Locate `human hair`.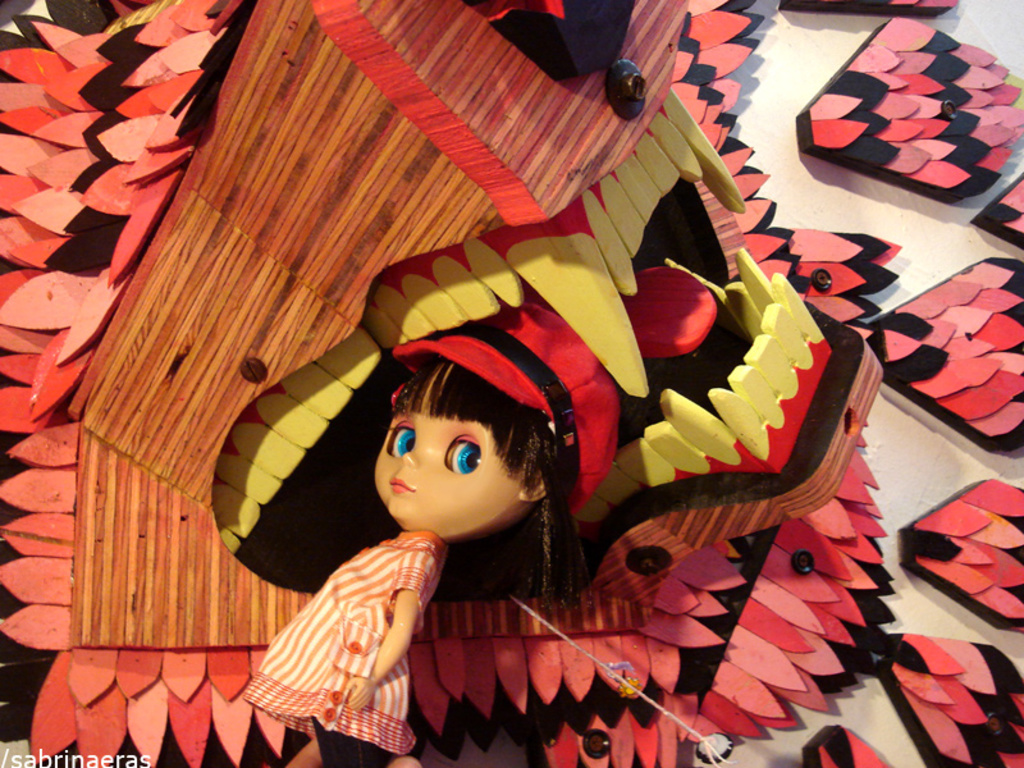
Bounding box: detection(349, 342, 588, 595).
